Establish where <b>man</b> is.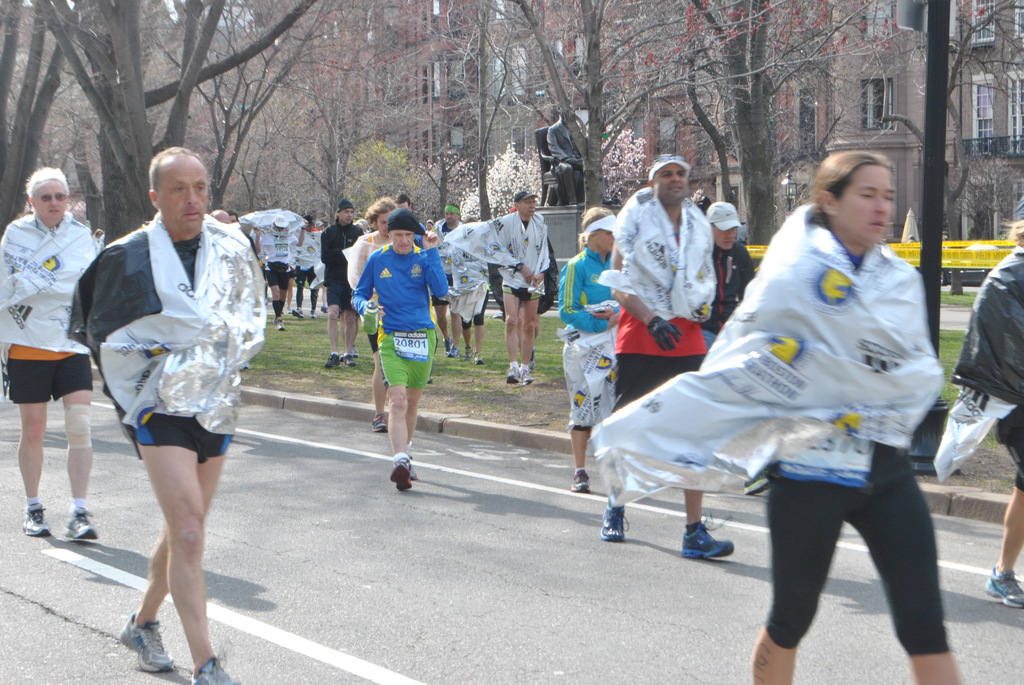
Established at {"left": 210, "top": 207, "right": 235, "bottom": 224}.
